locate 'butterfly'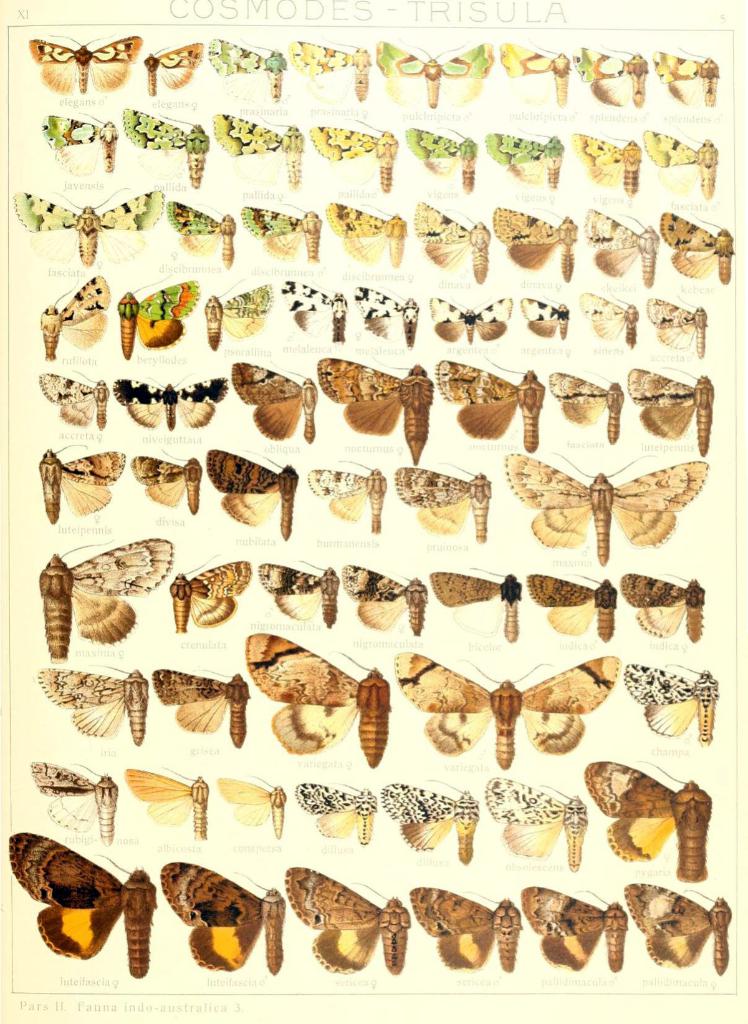
Rect(354, 288, 421, 351)
